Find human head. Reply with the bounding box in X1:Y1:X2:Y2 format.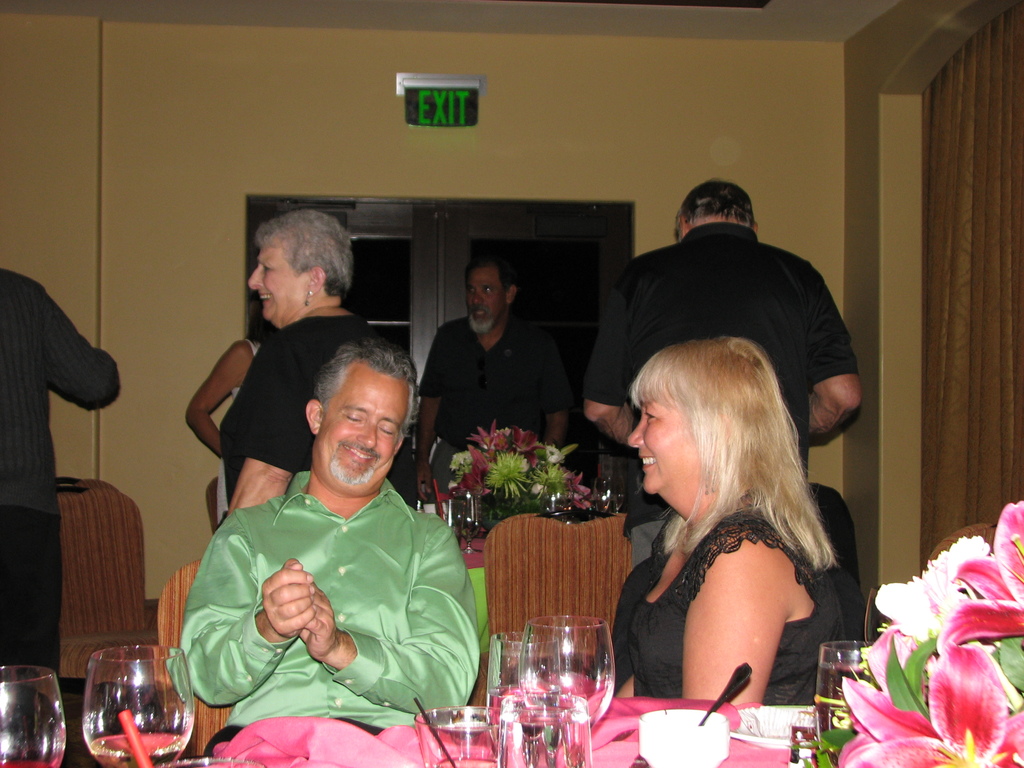
668:176:756:238.
